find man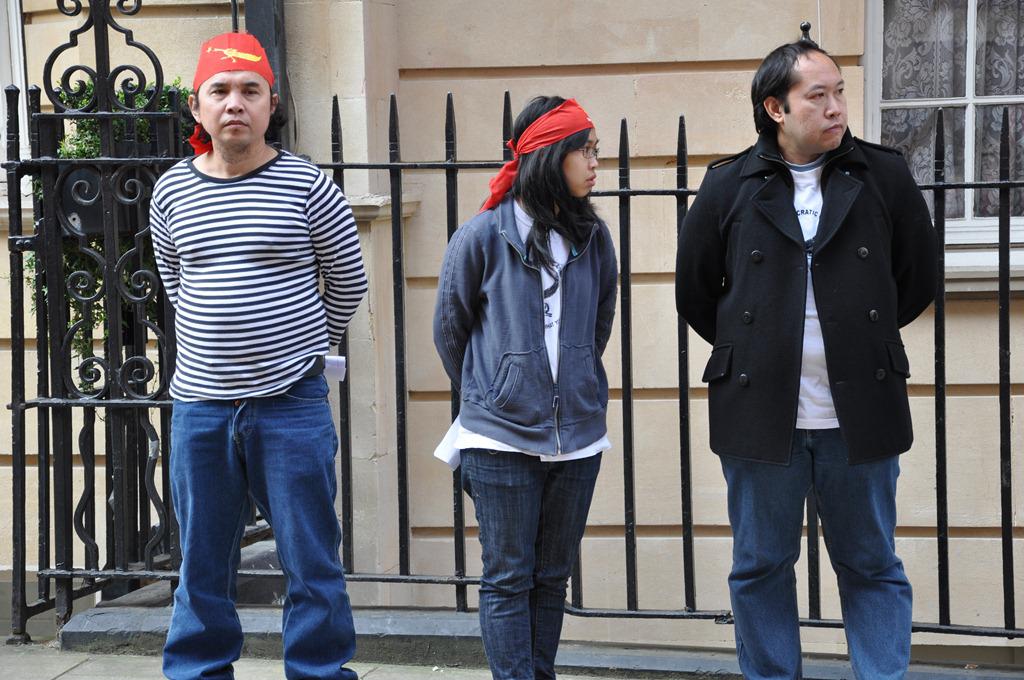
l=672, t=47, r=933, b=679
